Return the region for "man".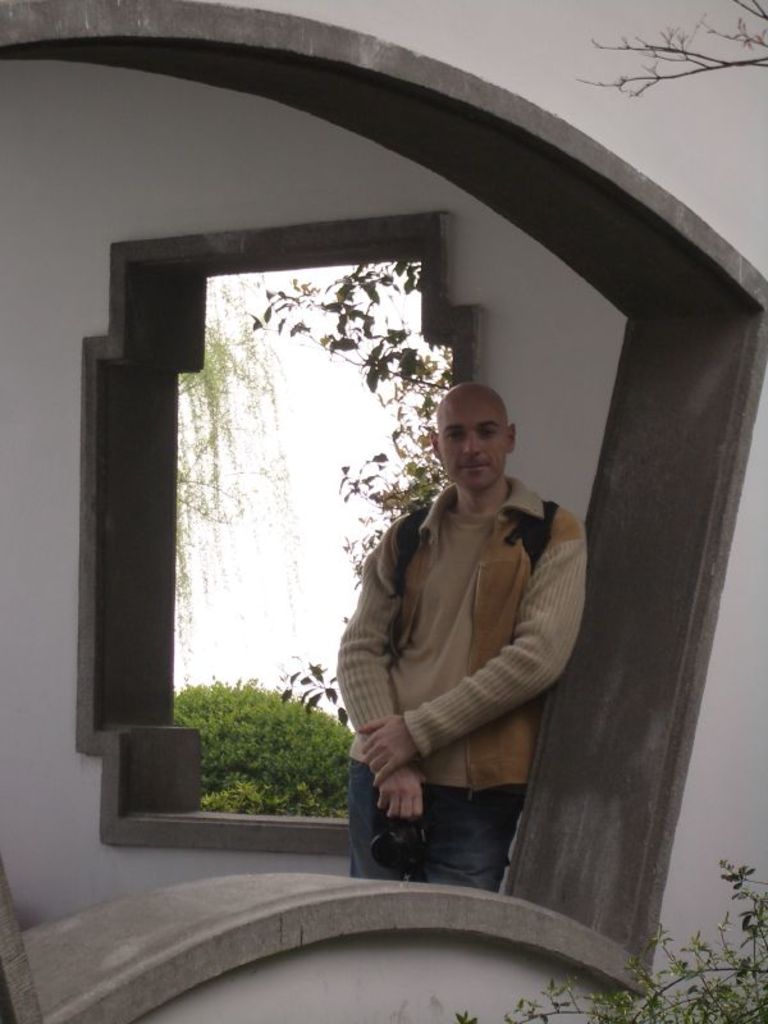
x1=330, y1=376, x2=595, y2=920.
